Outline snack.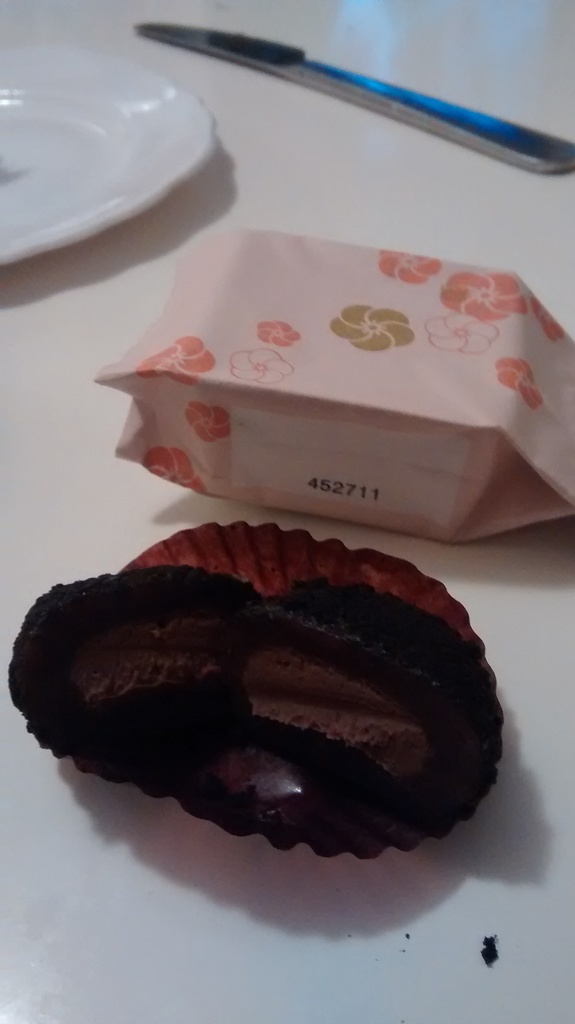
Outline: locate(38, 521, 502, 908).
